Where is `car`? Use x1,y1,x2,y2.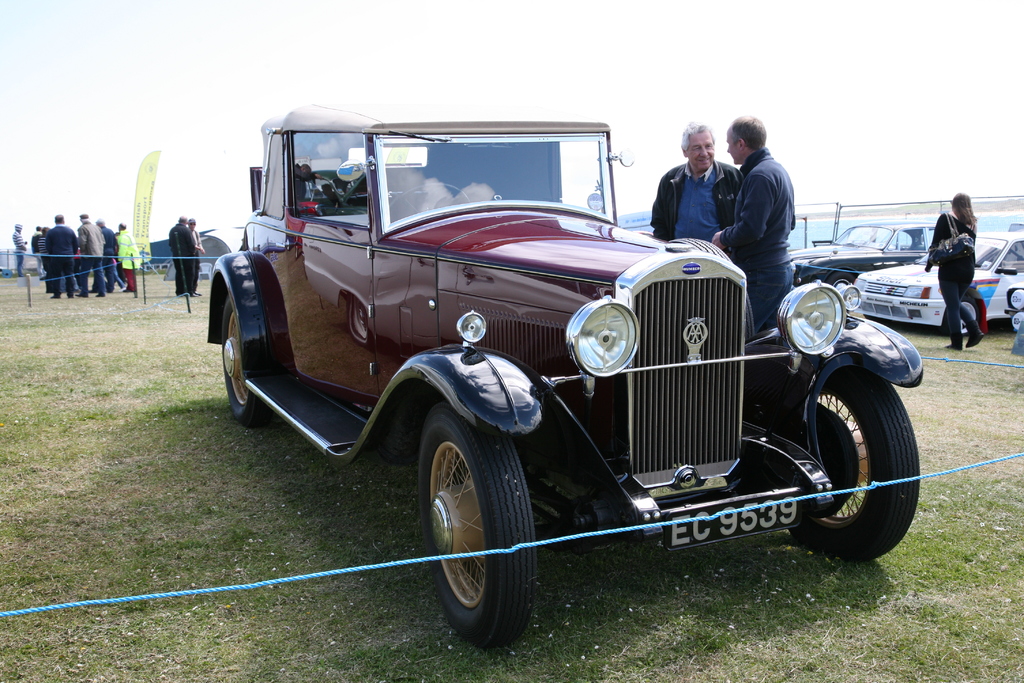
787,217,939,292.
